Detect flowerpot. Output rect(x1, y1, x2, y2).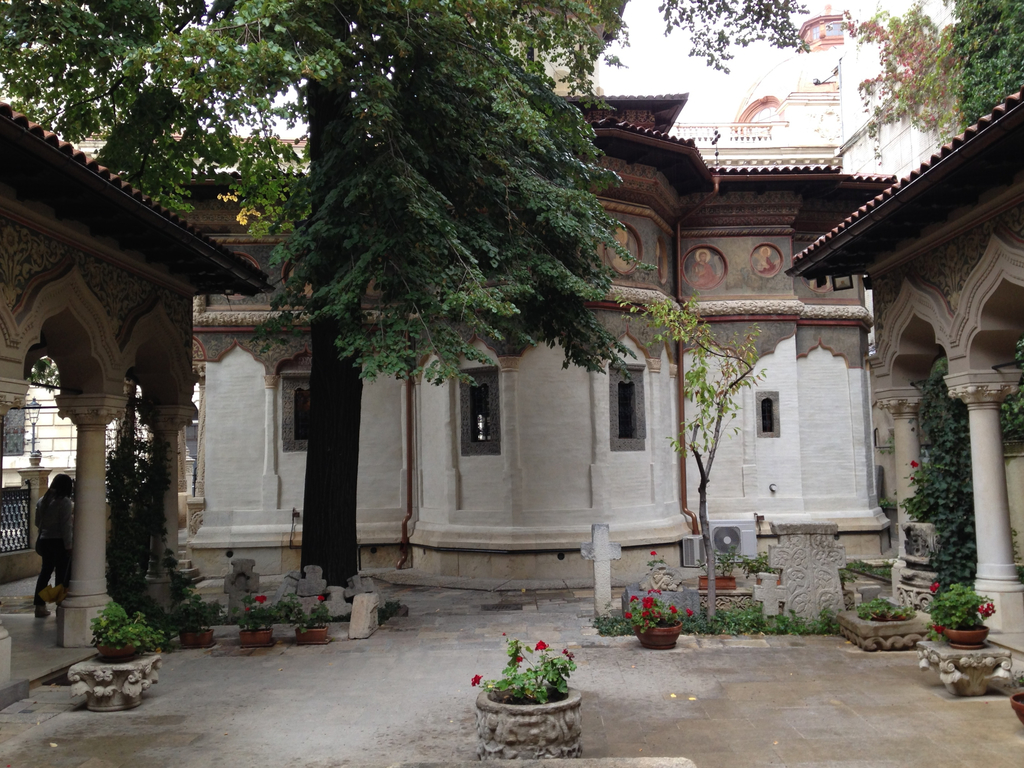
rect(68, 651, 161, 705).
